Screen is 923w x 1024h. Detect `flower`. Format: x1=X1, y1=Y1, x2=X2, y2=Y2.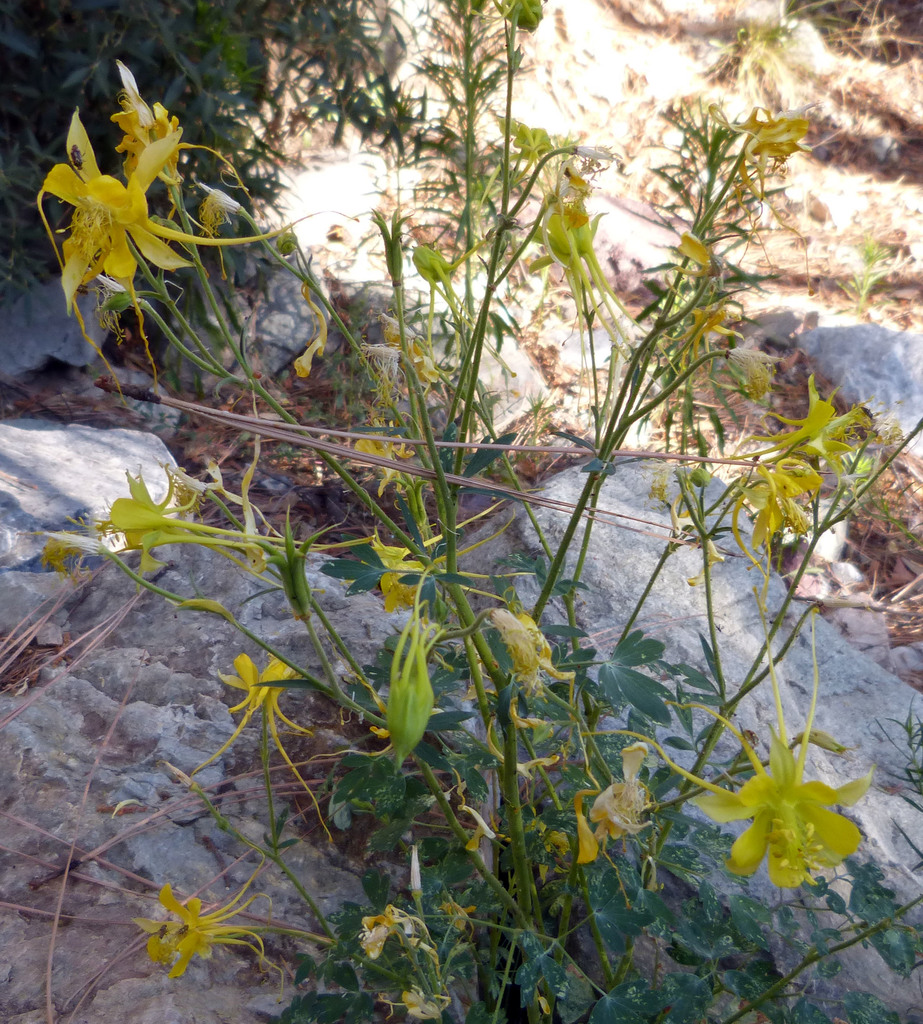
x1=671, y1=223, x2=726, y2=281.
